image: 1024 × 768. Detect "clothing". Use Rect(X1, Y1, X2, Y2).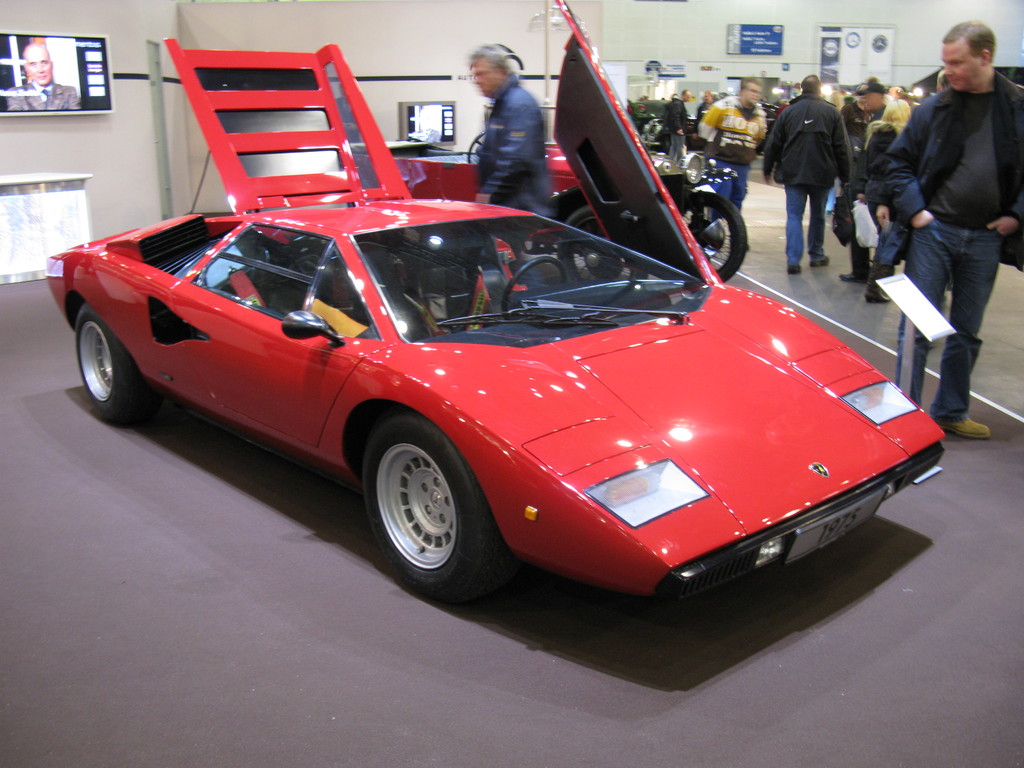
Rect(659, 99, 688, 162).
